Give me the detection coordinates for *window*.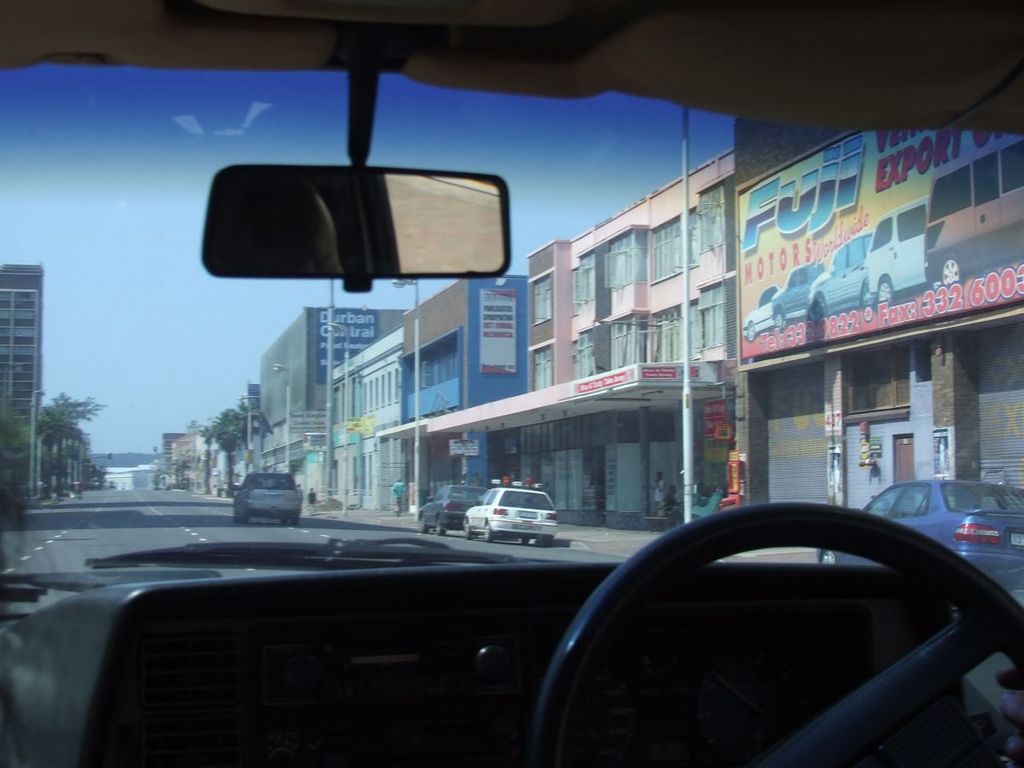
x1=646 y1=277 x2=731 y2=358.
